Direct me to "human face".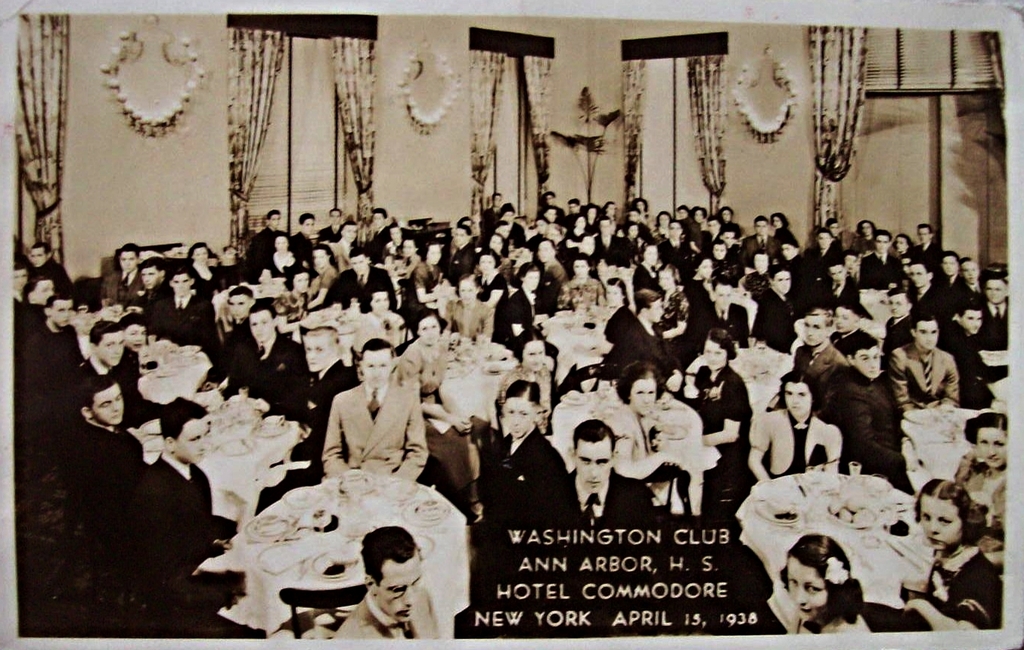
Direction: [233,292,247,323].
